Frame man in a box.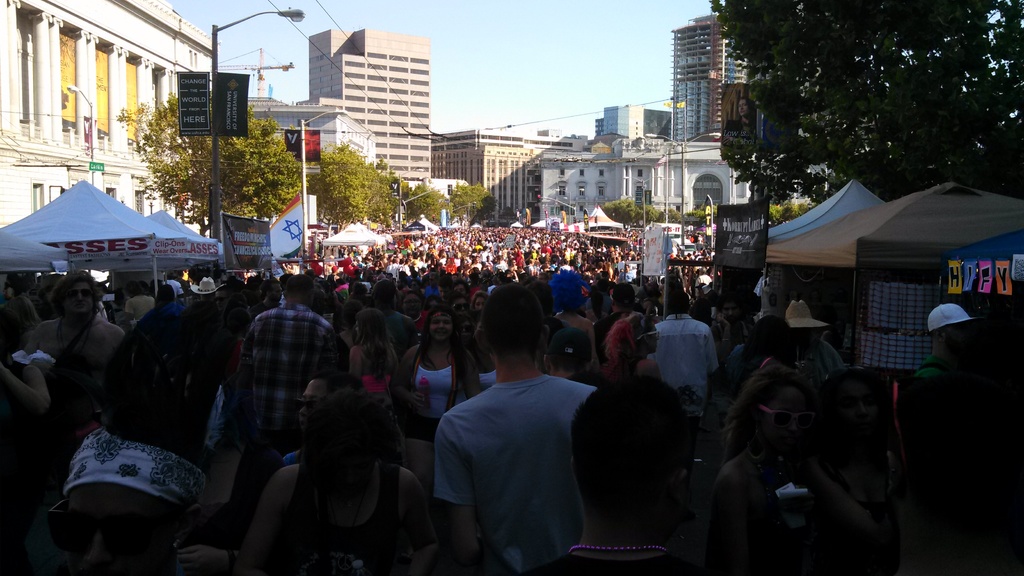
left=19, top=269, right=125, bottom=436.
